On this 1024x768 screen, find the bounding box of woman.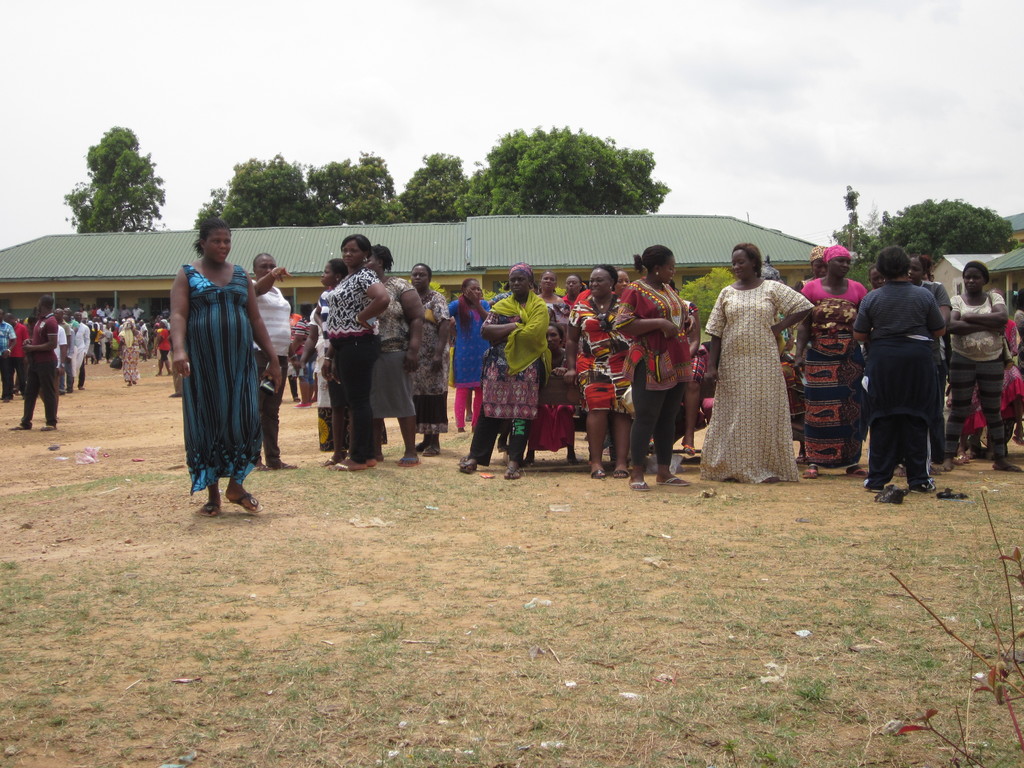
Bounding box: Rect(456, 264, 552, 477).
